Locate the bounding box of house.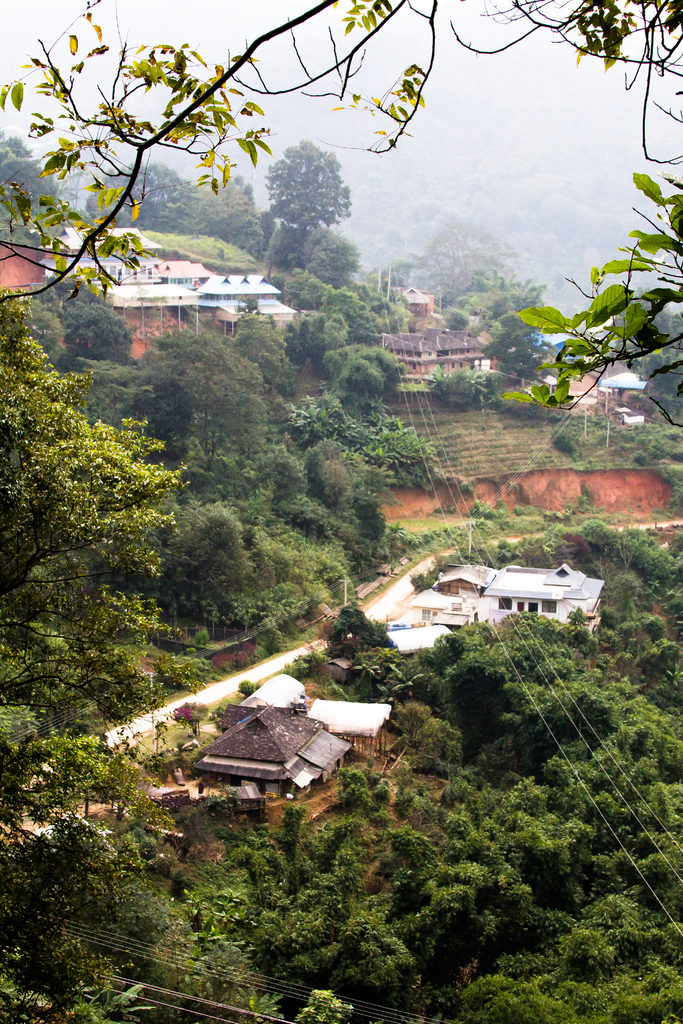
Bounding box: locate(106, 262, 177, 344).
